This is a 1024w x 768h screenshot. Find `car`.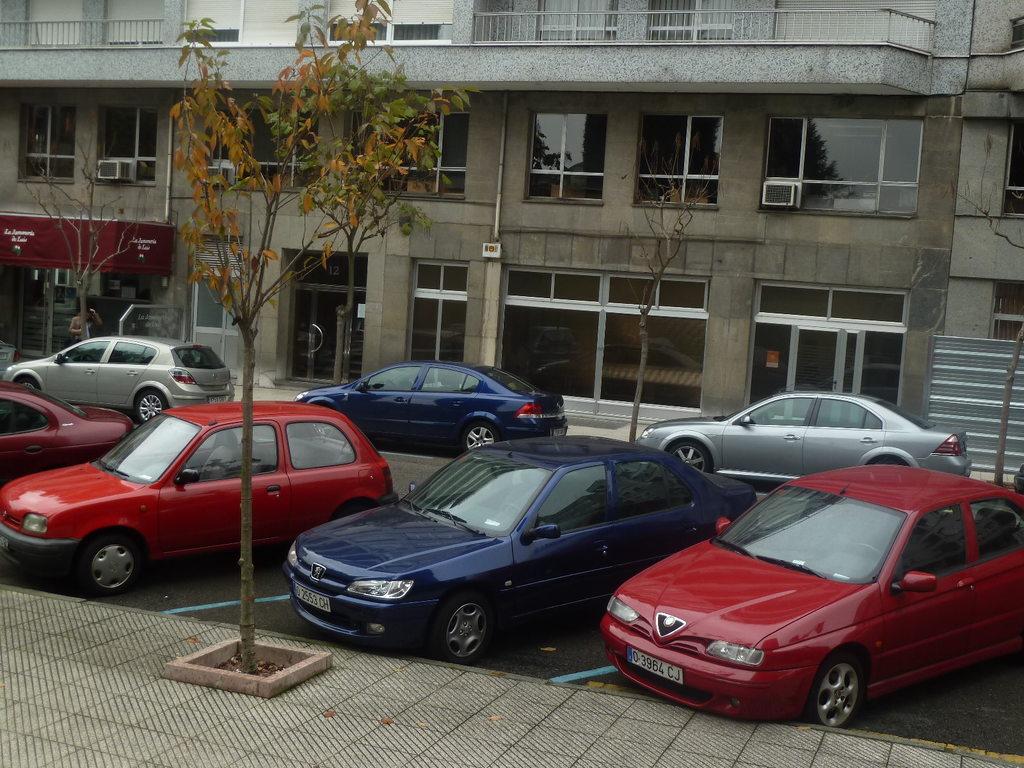
Bounding box: [x1=0, y1=388, x2=397, y2=600].
